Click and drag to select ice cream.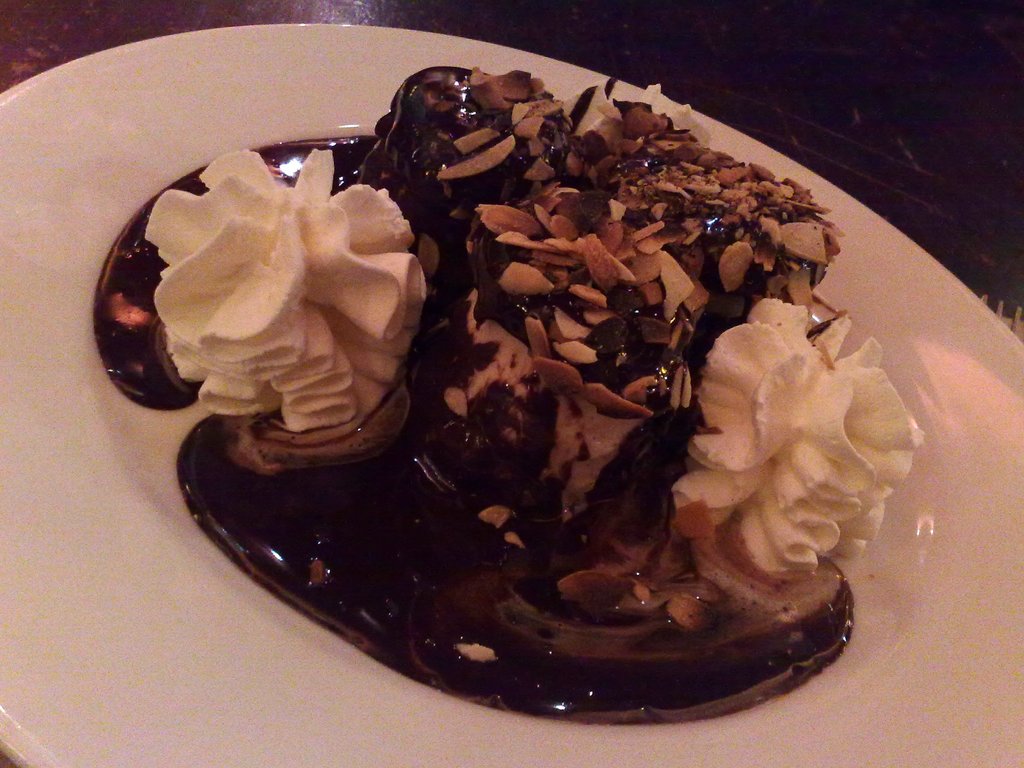
Selection: 92/131/447/440.
